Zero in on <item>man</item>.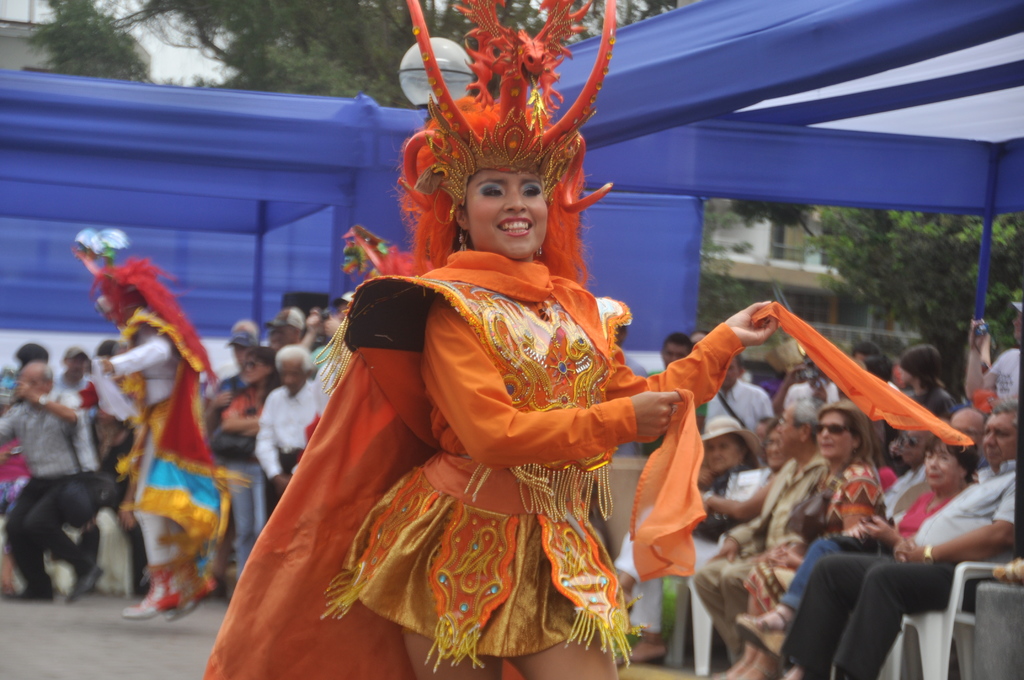
Zeroed in: bbox=[264, 308, 305, 351].
